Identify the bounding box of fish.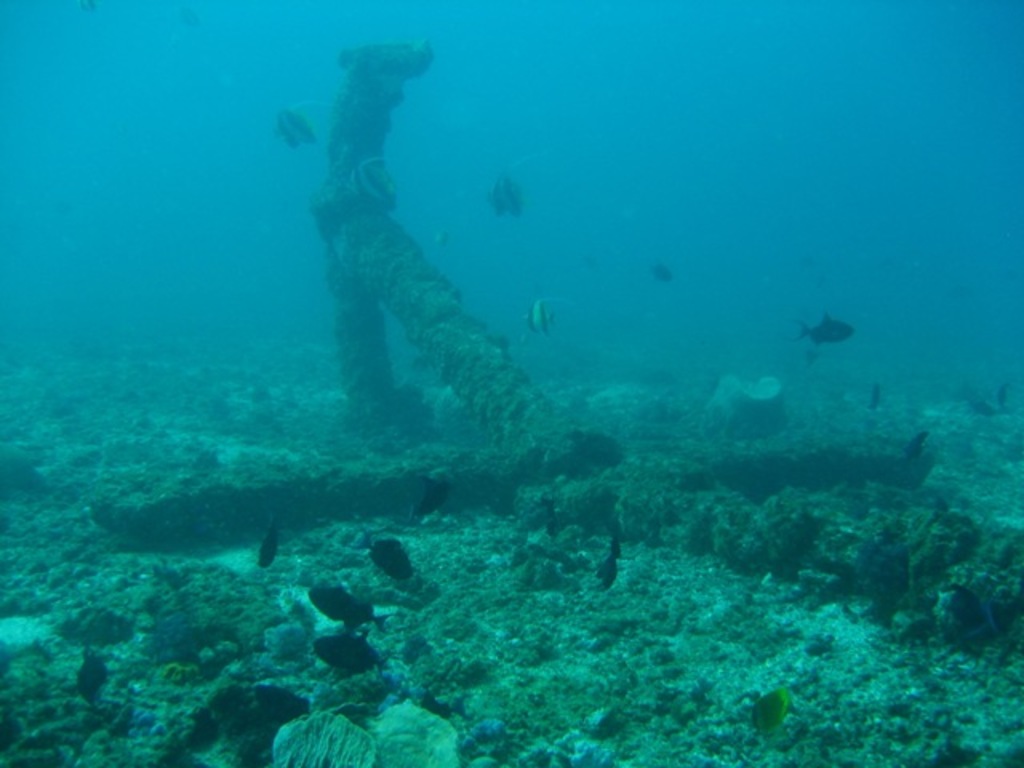
crop(315, 626, 390, 680).
